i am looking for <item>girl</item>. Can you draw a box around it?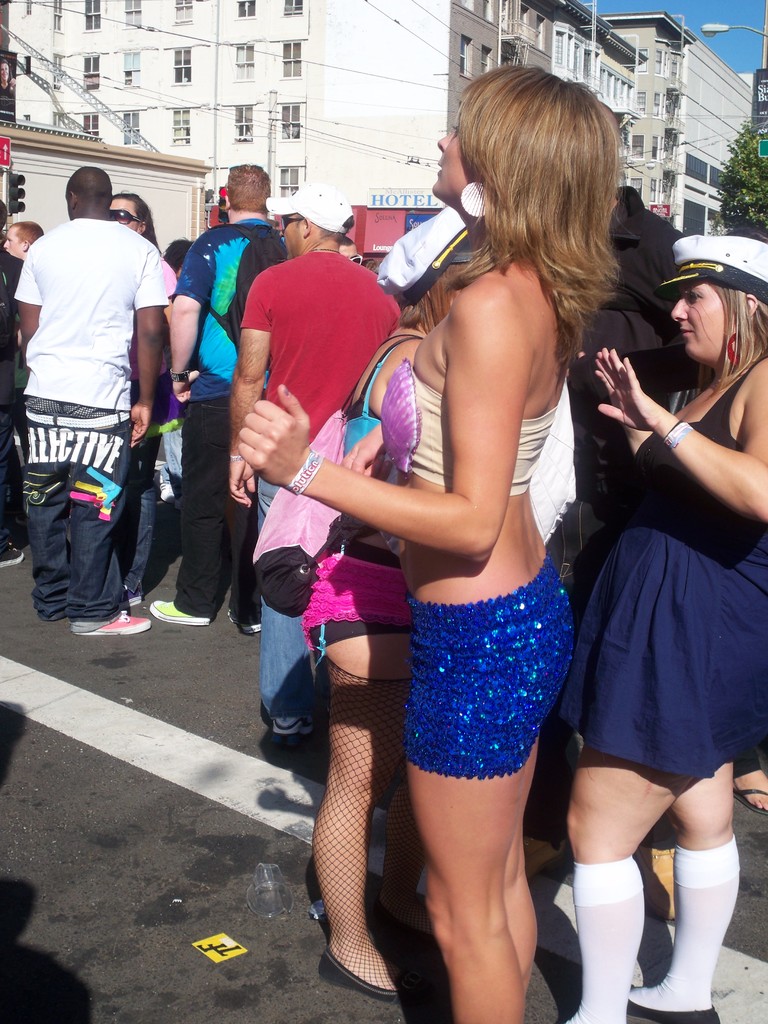
Sure, the bounding box is (x1=111, y1=187, x2=182, y2=605).
